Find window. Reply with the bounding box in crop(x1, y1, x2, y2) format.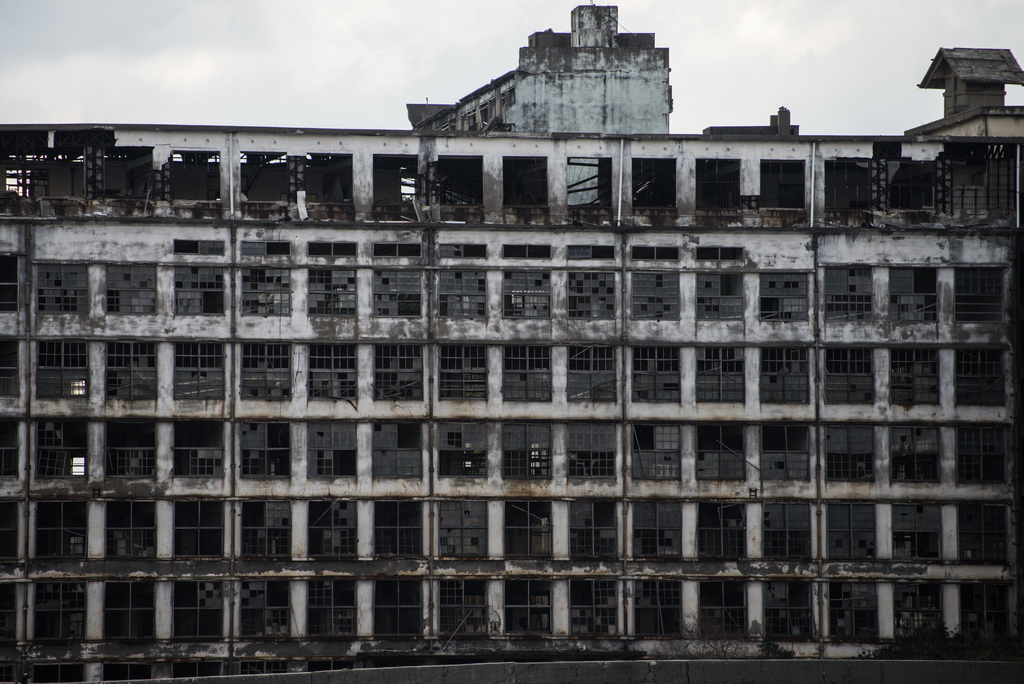
crop(378, 501, 425, 557).
